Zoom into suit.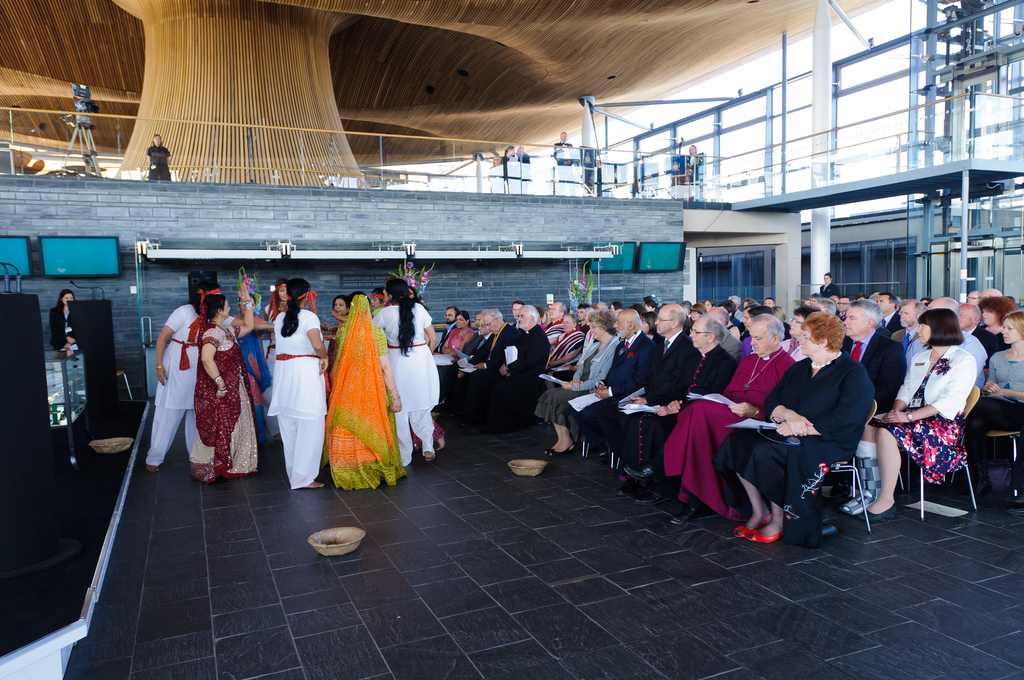
Zoom target: select_region(597, 330, 703, 461).
